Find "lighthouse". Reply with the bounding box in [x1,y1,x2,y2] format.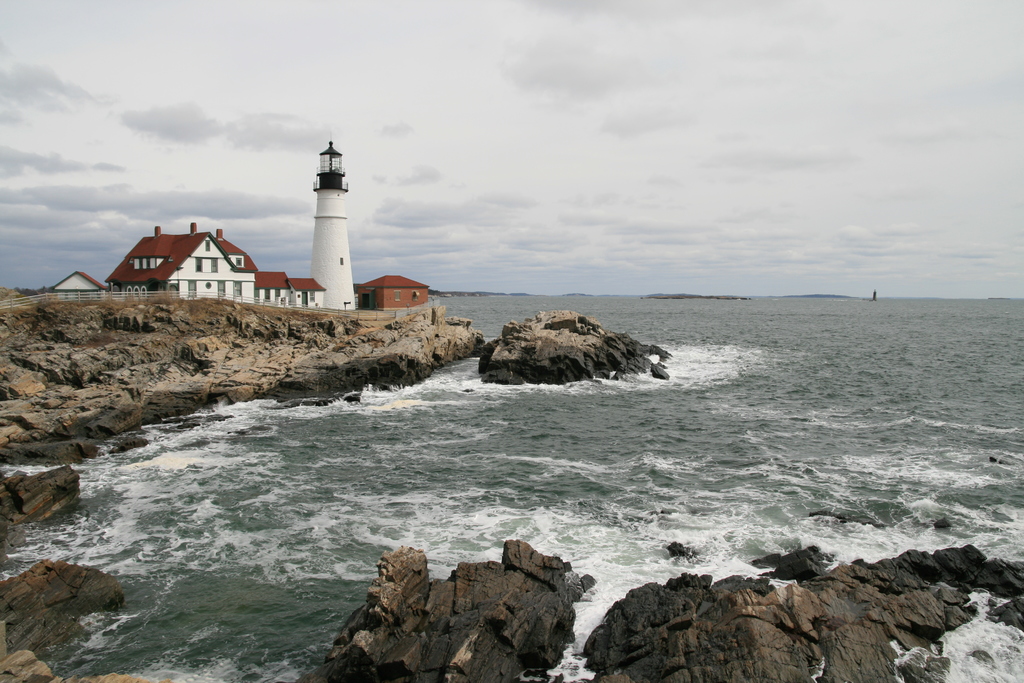
[309,136,358,309].
